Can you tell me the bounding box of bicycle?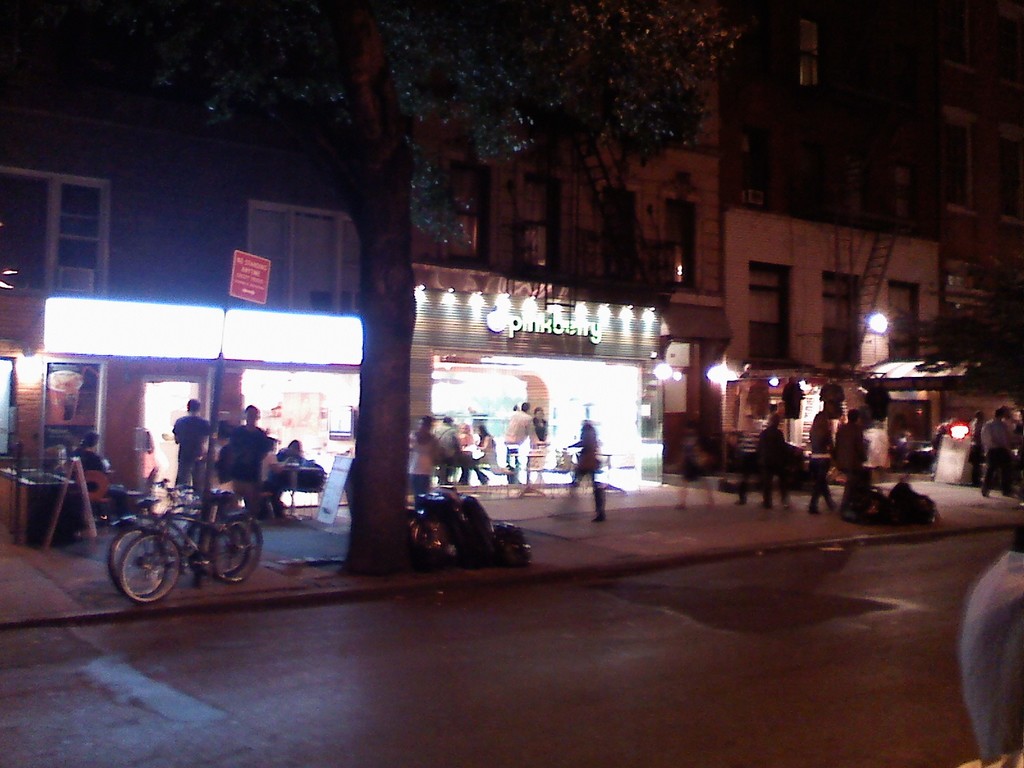
bbox=(115, 493, 266, 605).
